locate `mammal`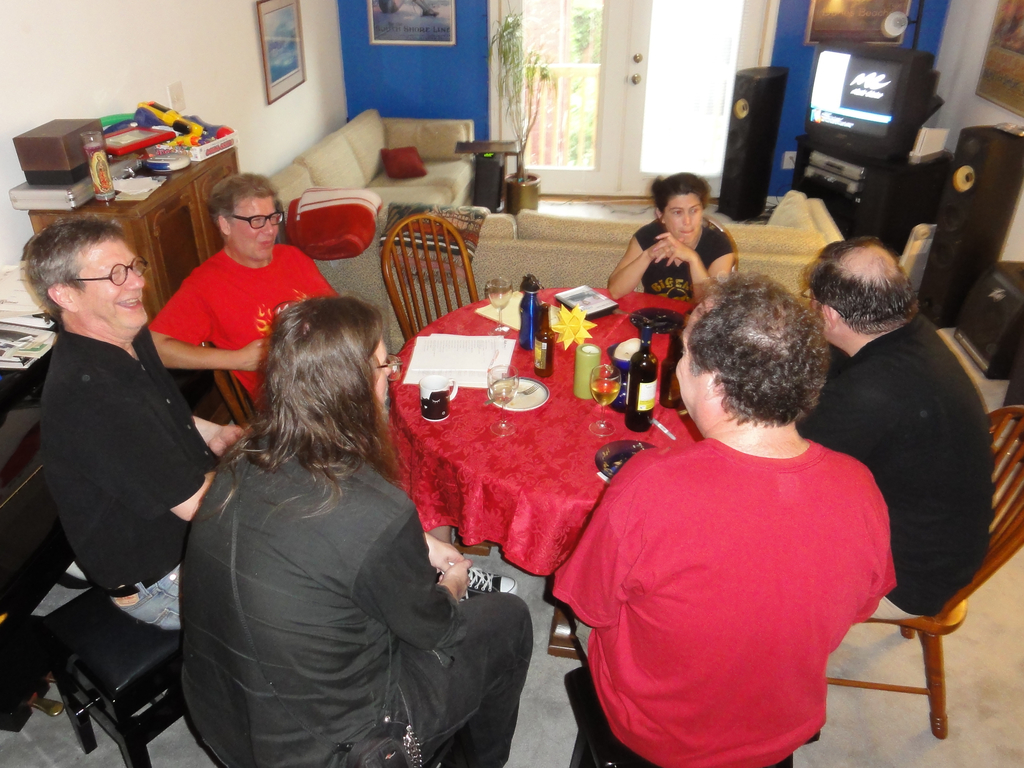
locate(797, 232, 994, 621)
